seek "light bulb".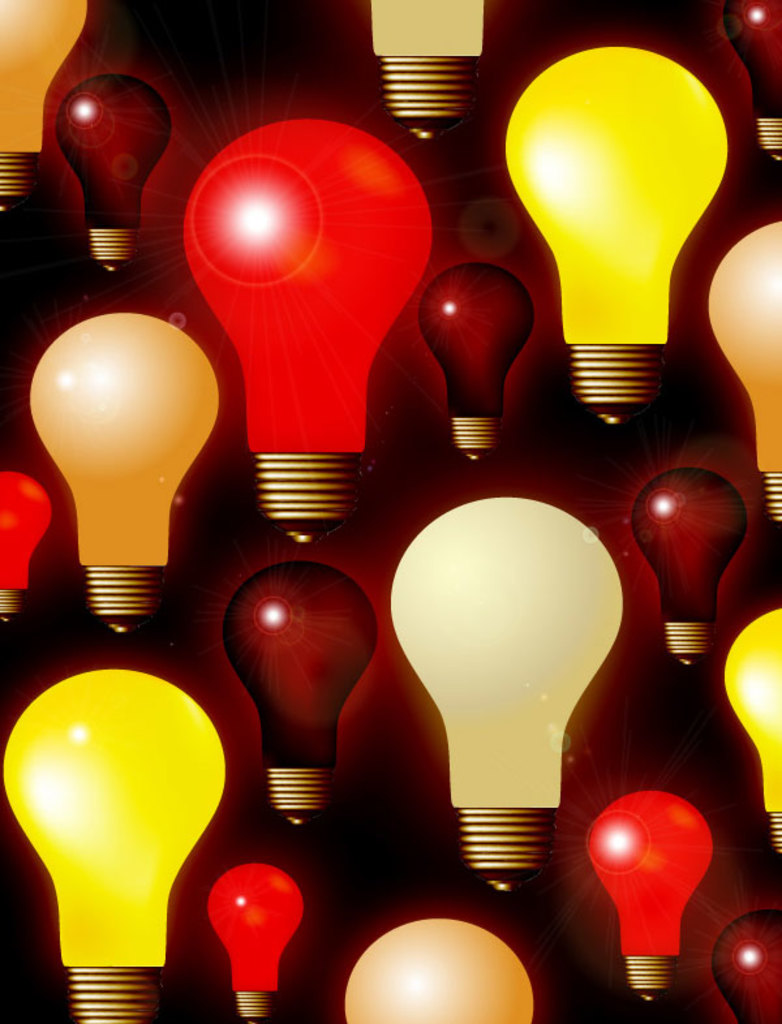
(583,784,714,1006).
